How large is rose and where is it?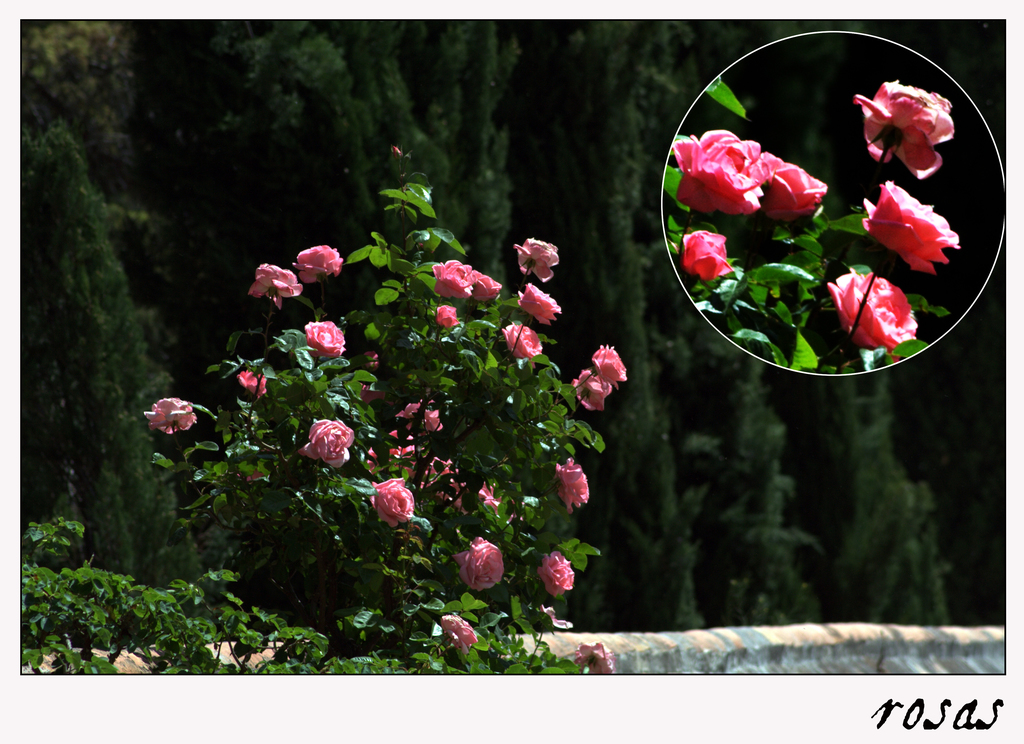
Bounding box: (x1=860, y1=179, x2=961, y2=279).
